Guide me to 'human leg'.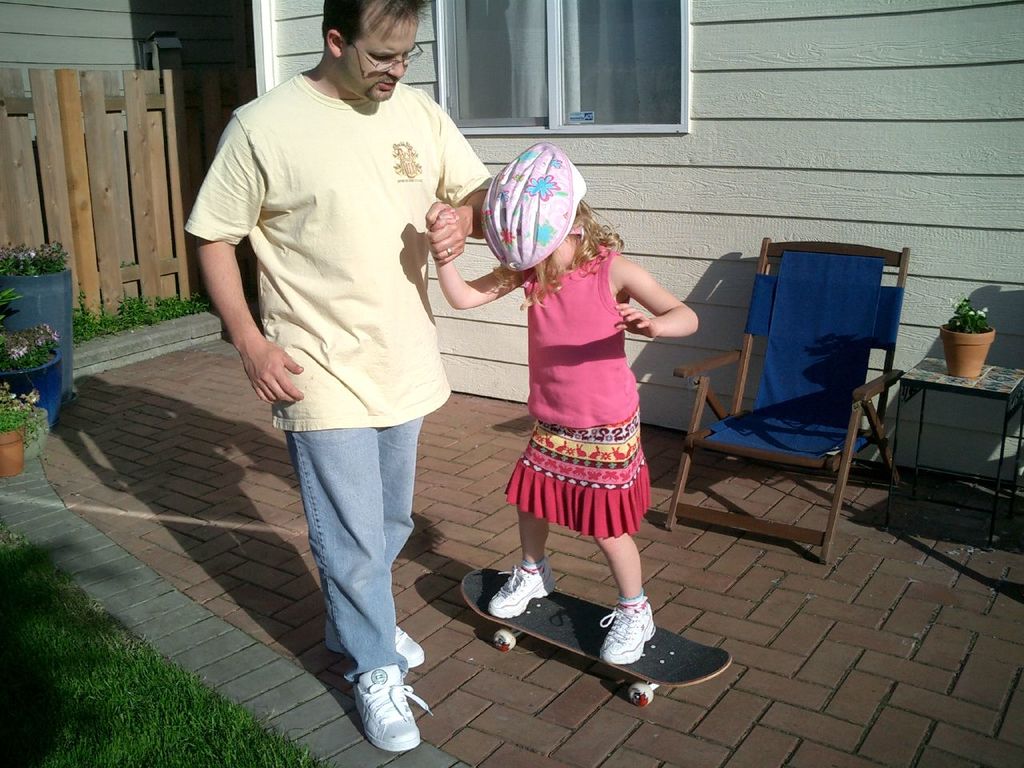
Guidance: (289,382,423,752).
